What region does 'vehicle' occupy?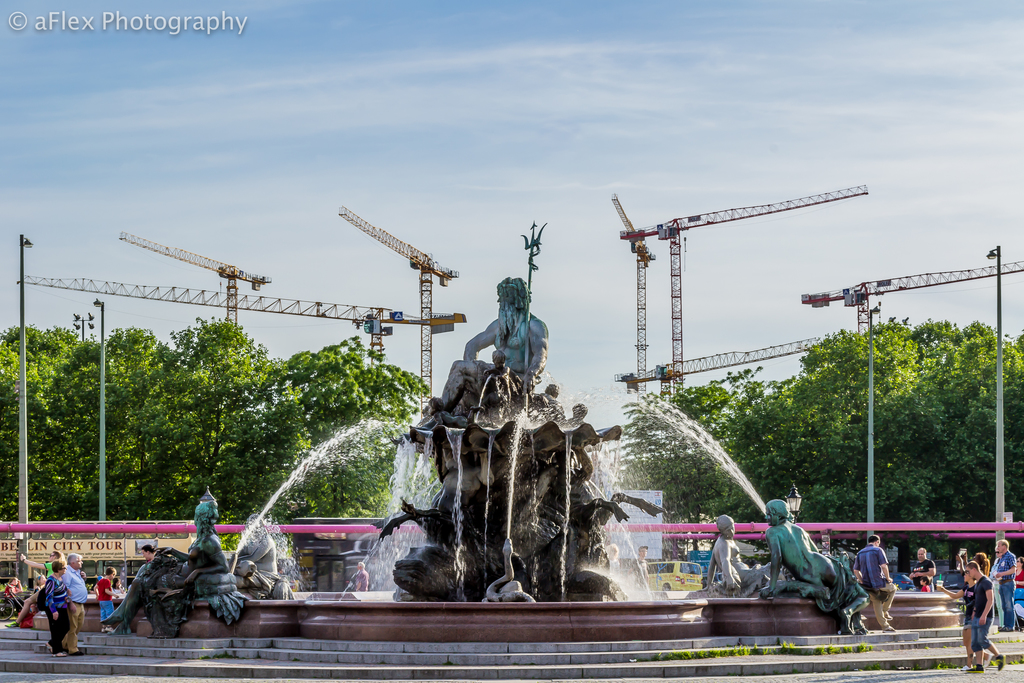
x1=635, y1=557, x2=703, y2=593.
